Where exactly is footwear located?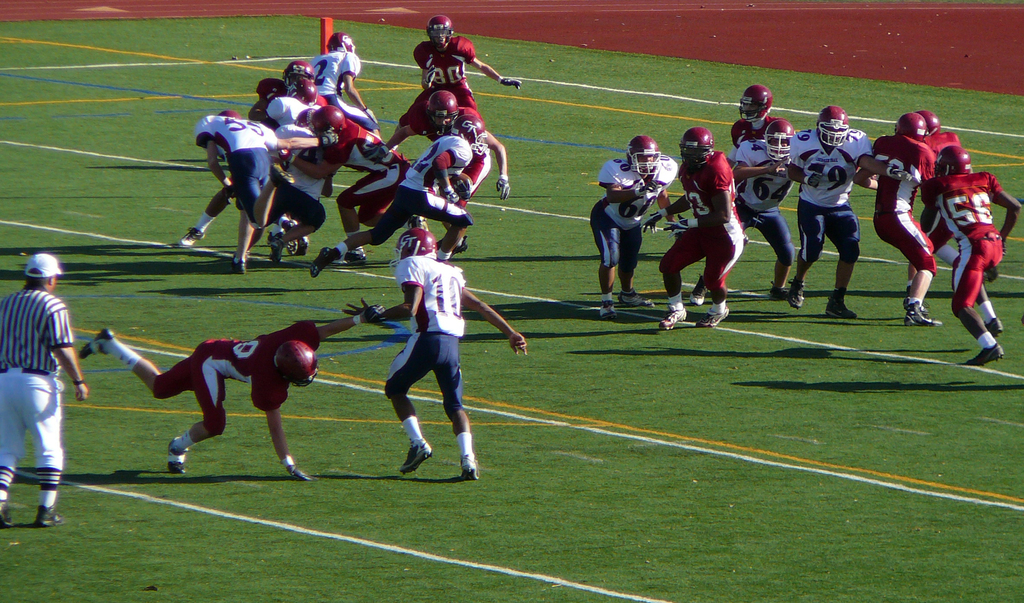
Its bounding box is [617, 287, 657, 308].
